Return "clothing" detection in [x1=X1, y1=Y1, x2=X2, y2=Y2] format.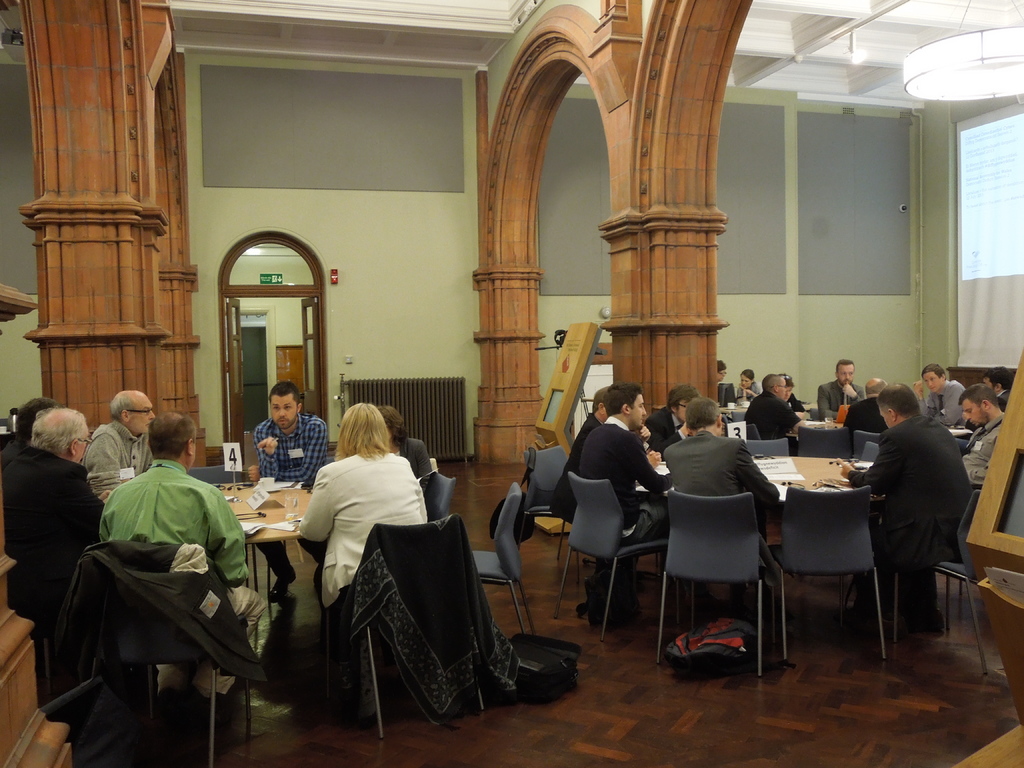
[x1=388, y1=438, x2=431, y2=504].
